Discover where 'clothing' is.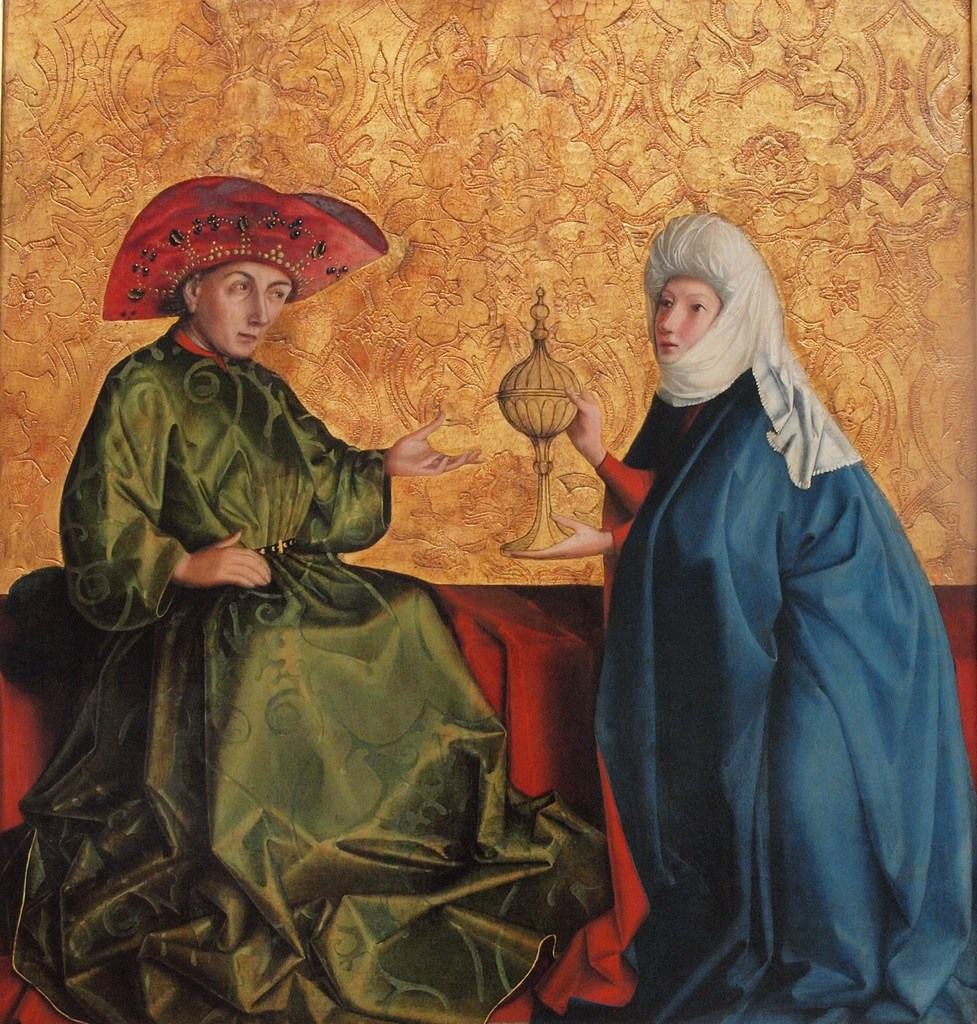
Discovered at bbox(590, 251, 933, 1023).
